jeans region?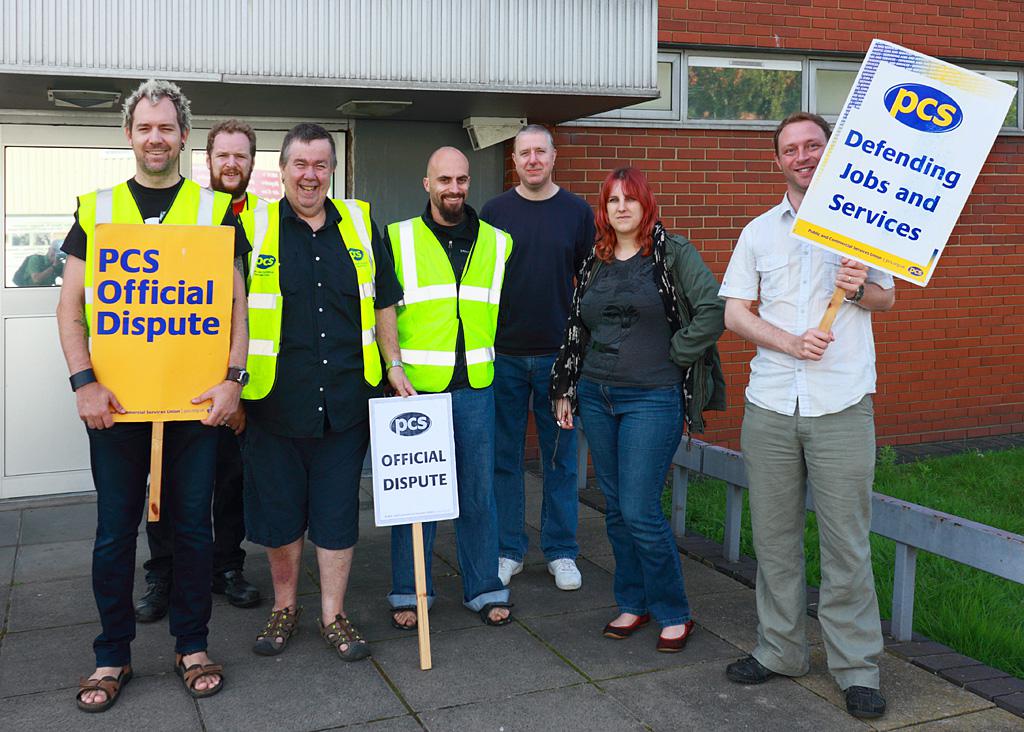
<box>583,358,707,656</box>
